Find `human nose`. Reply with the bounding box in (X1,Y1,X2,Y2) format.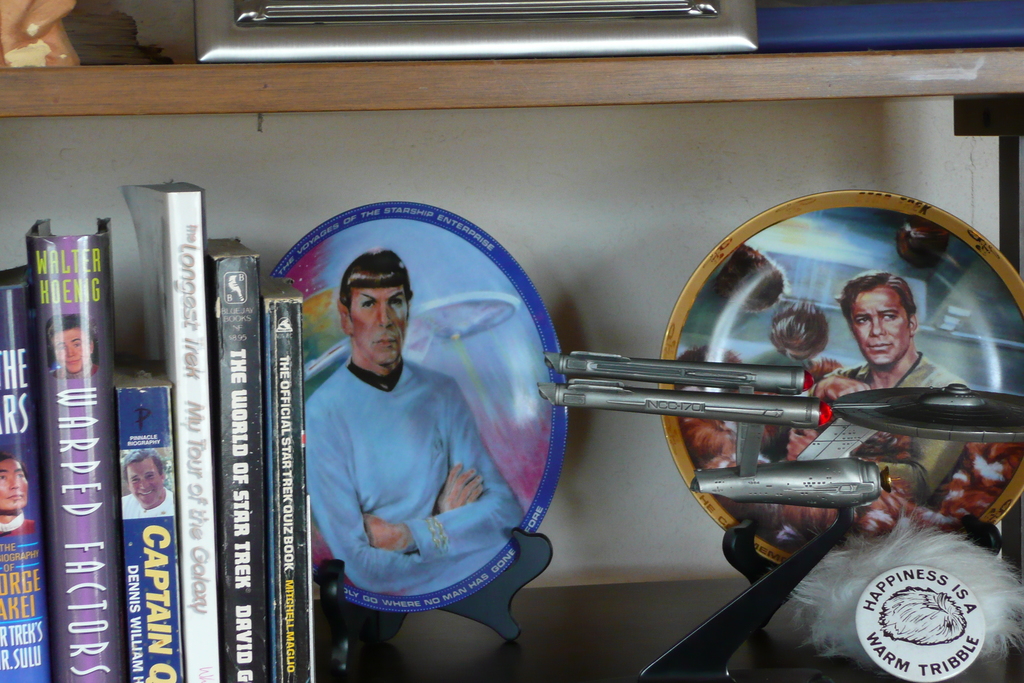
(869,314,887,338).
